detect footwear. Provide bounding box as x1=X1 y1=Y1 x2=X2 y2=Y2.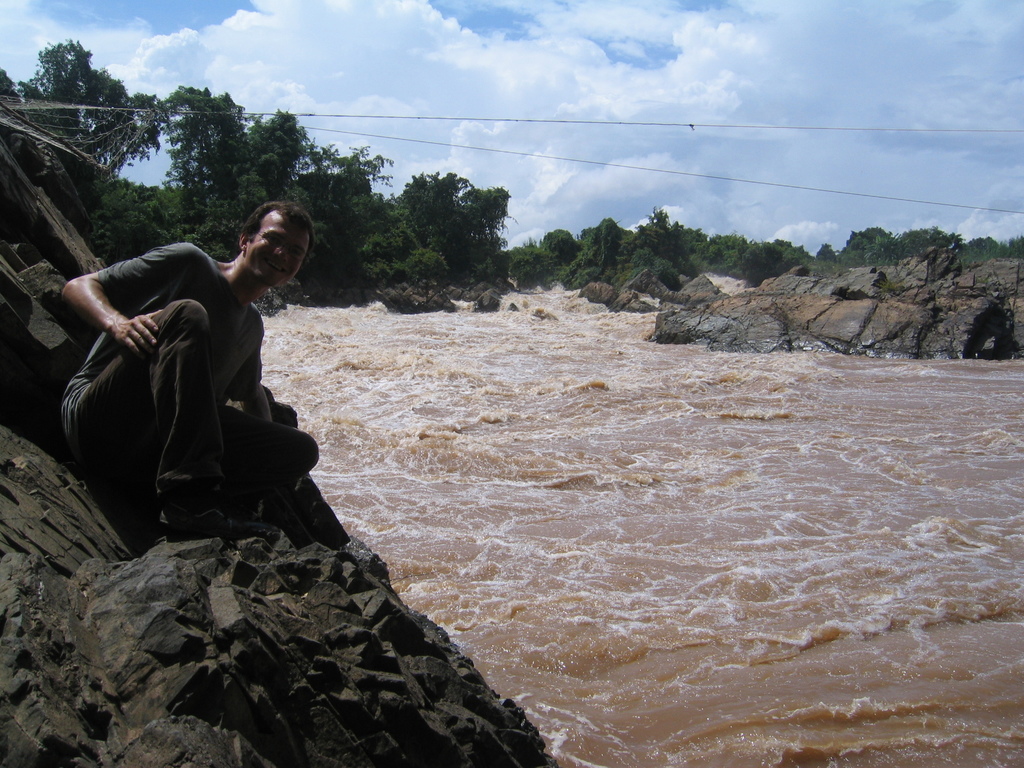
x1=154 y1=513 x2=280 y2=545.
